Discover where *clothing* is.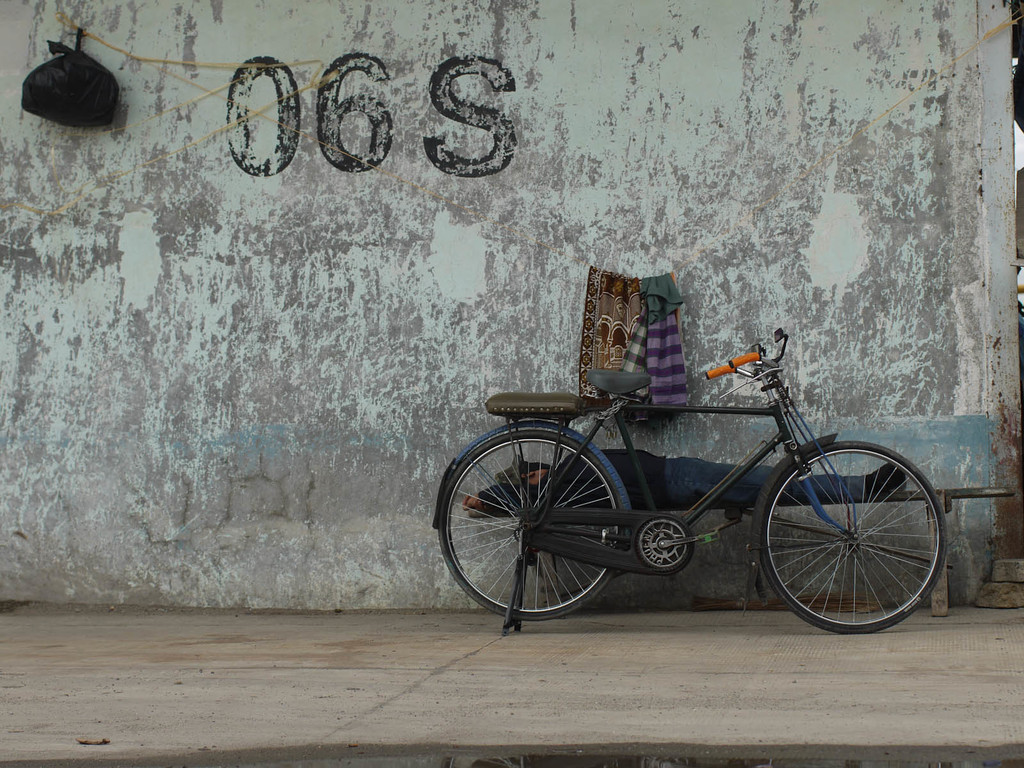
Discovered at rect(479, 450, 863, 505).
